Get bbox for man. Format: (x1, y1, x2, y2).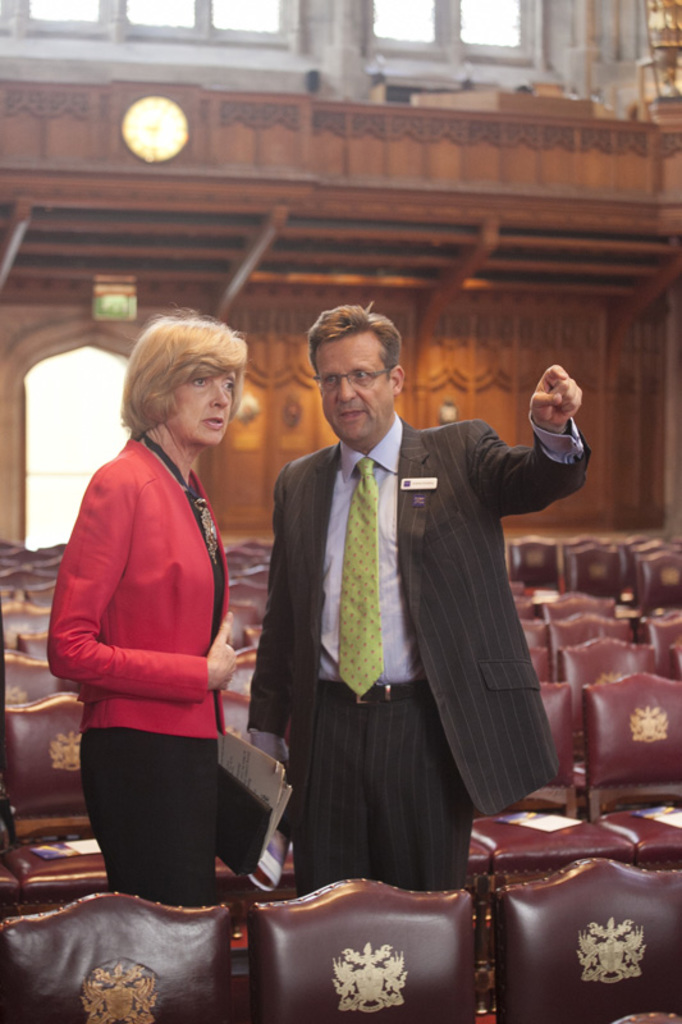
(225, 310, 573, 934).
